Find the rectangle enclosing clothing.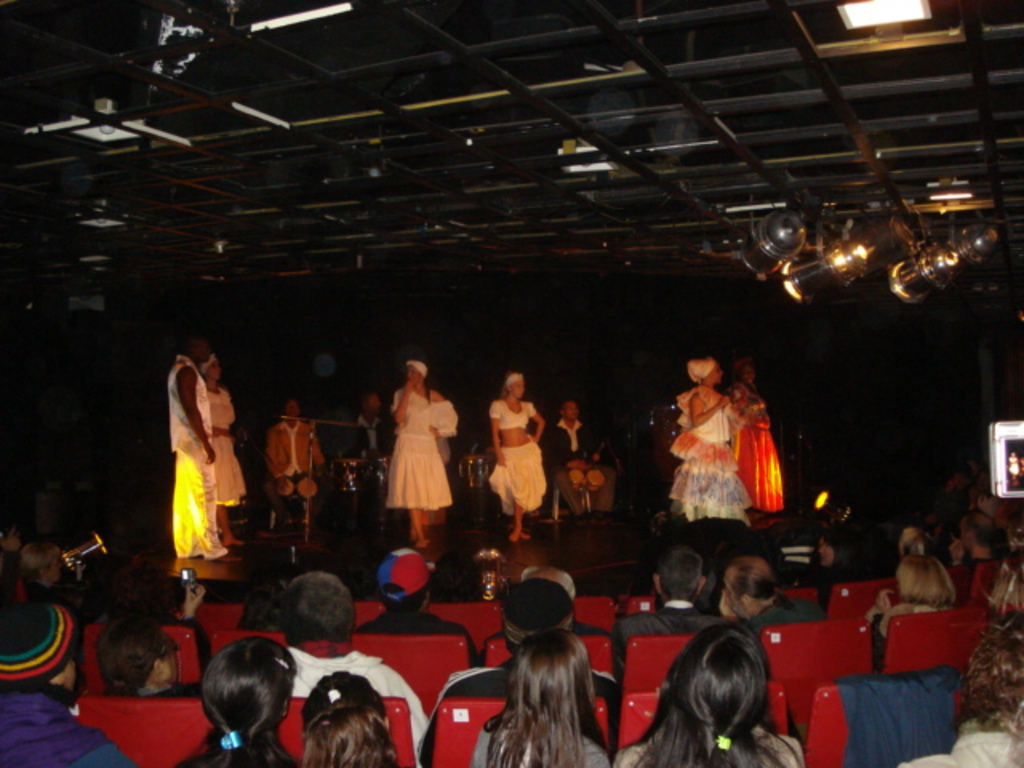
[163, 354, 222, 560].
